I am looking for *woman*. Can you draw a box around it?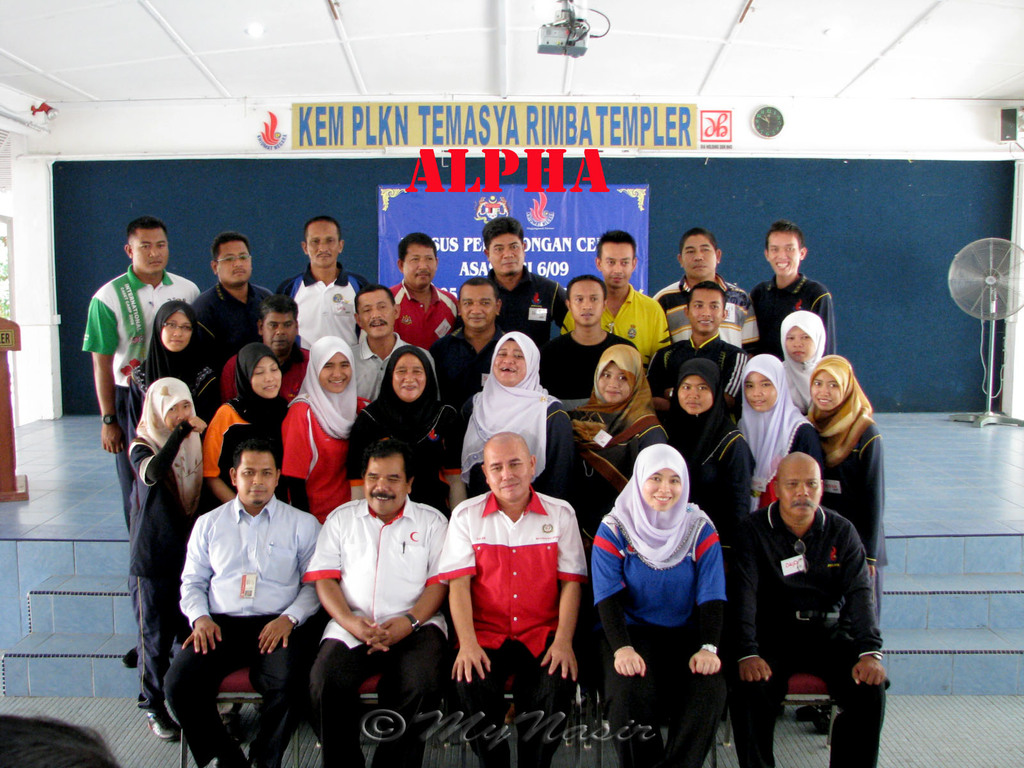
Sure, the bounding box is 460:331:580:545.
